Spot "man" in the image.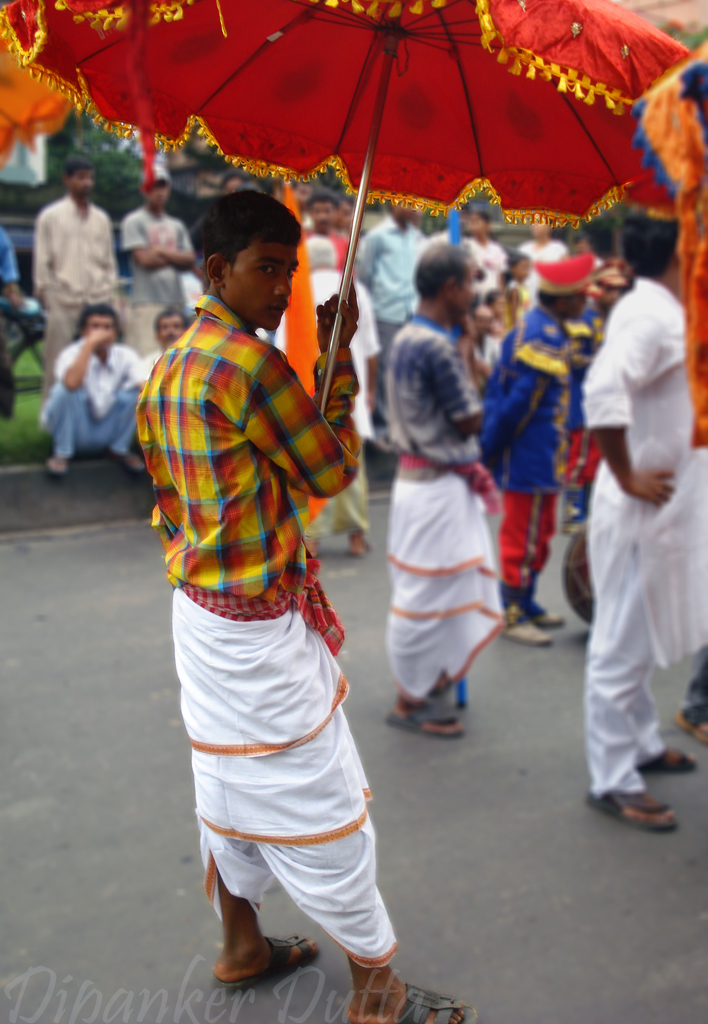
"man" found at BBox(25, 155, 123, 405).
